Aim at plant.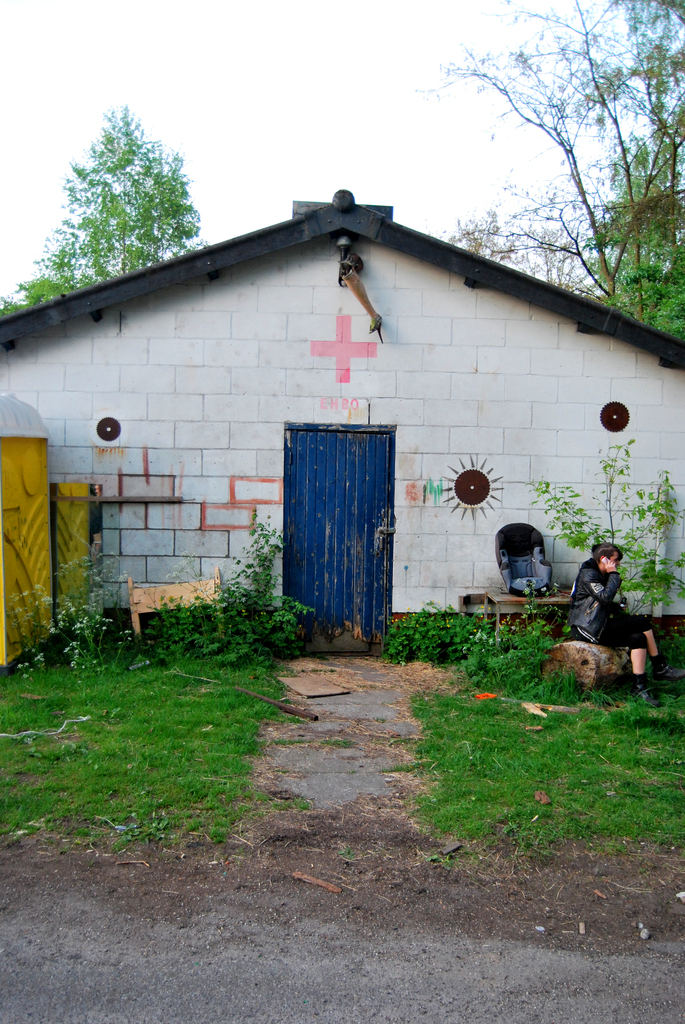
Aimed at bbox(456, 614, 489, 669).
